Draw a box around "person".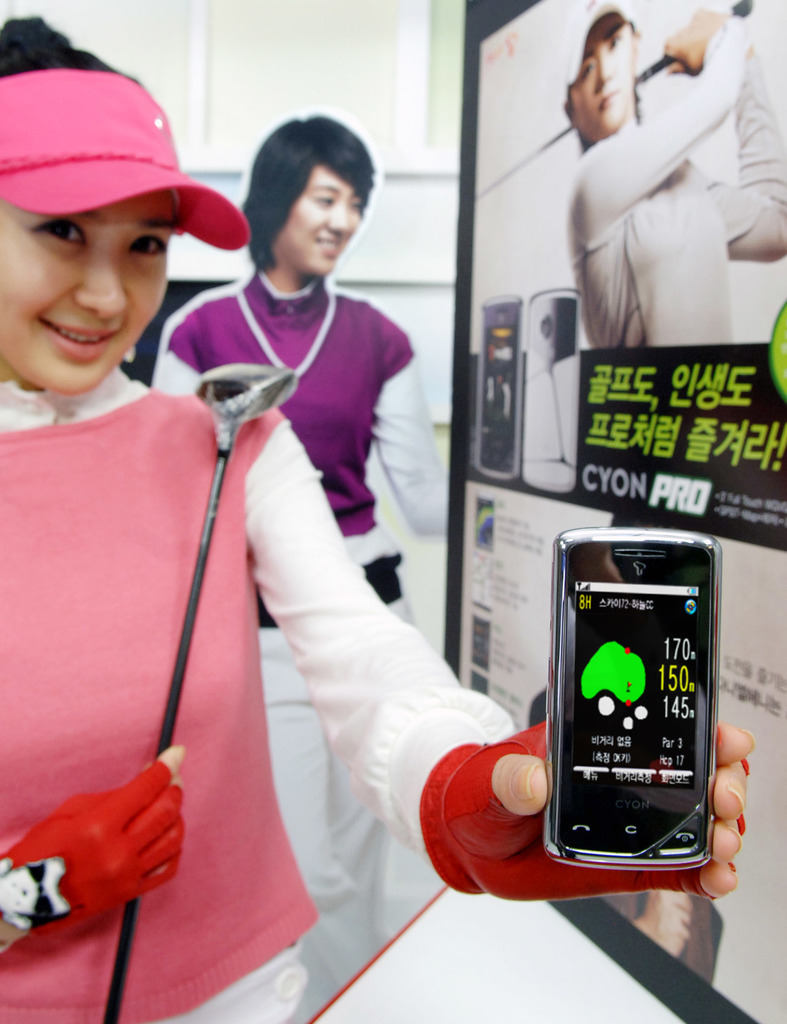
<region>146, 113, 454, 937</region>.
